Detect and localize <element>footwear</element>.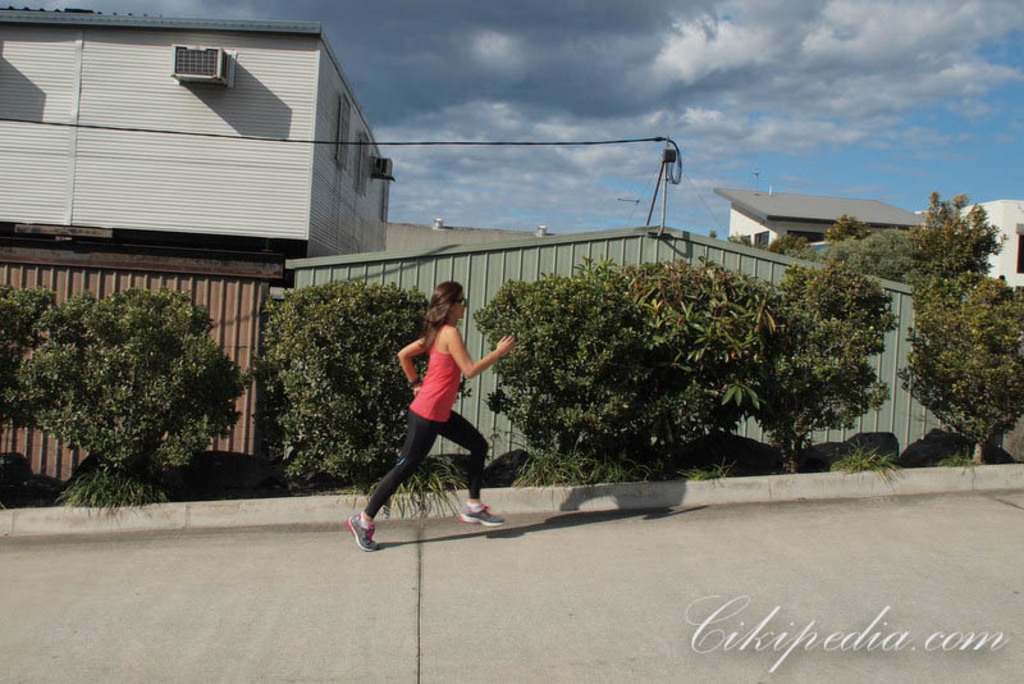
Localized at pyautogui.locateOnScreen(346, 509, 381, 555).
